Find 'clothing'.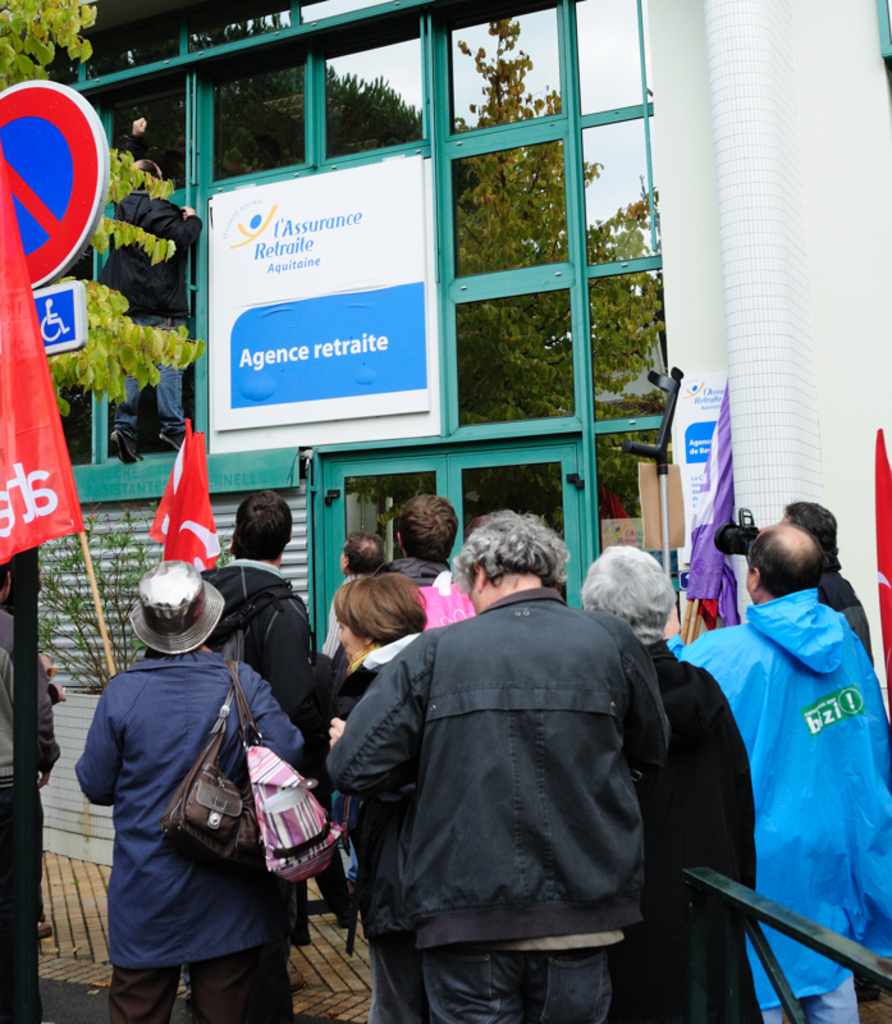
{"x1": 294, "y1": 626, "x2": 438, "y2": 776}.
